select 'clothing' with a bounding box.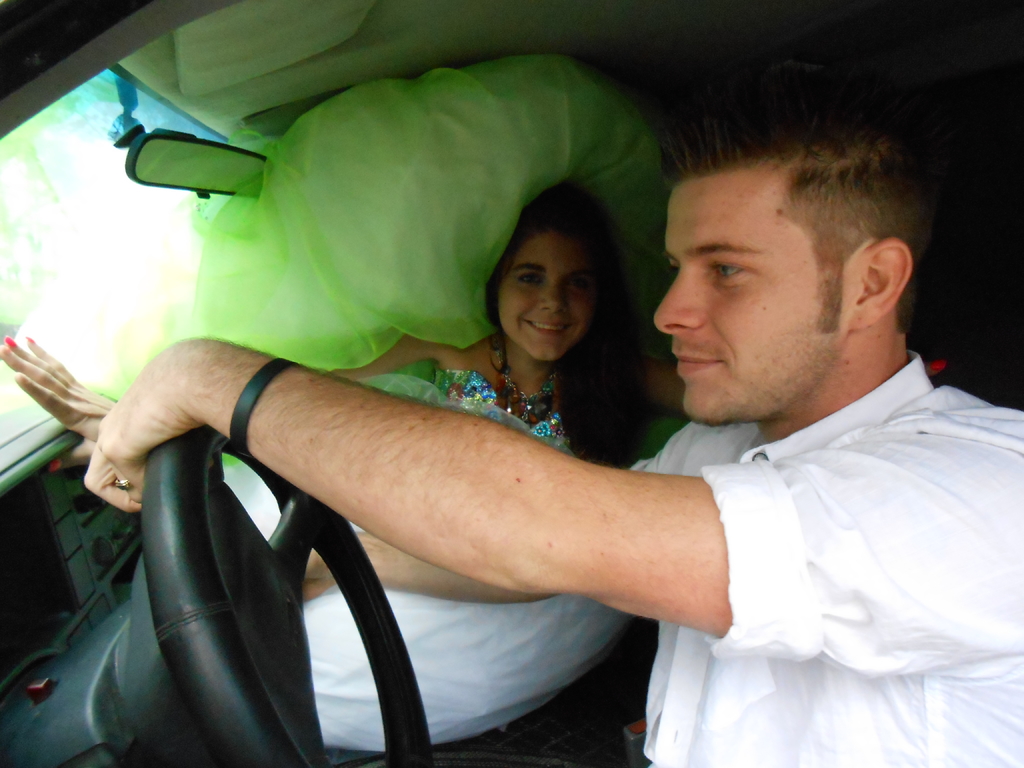
region(577, 310, 1023, 759).
